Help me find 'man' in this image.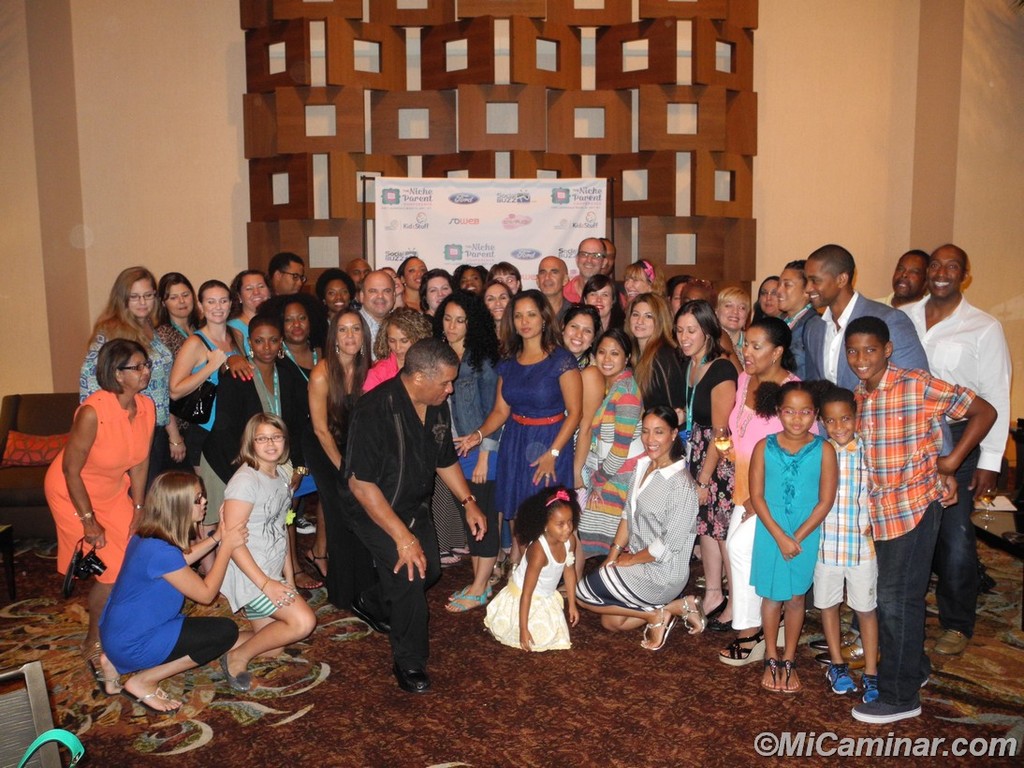
Found it: x1=535, y1=254, x2=573, y2=324.
